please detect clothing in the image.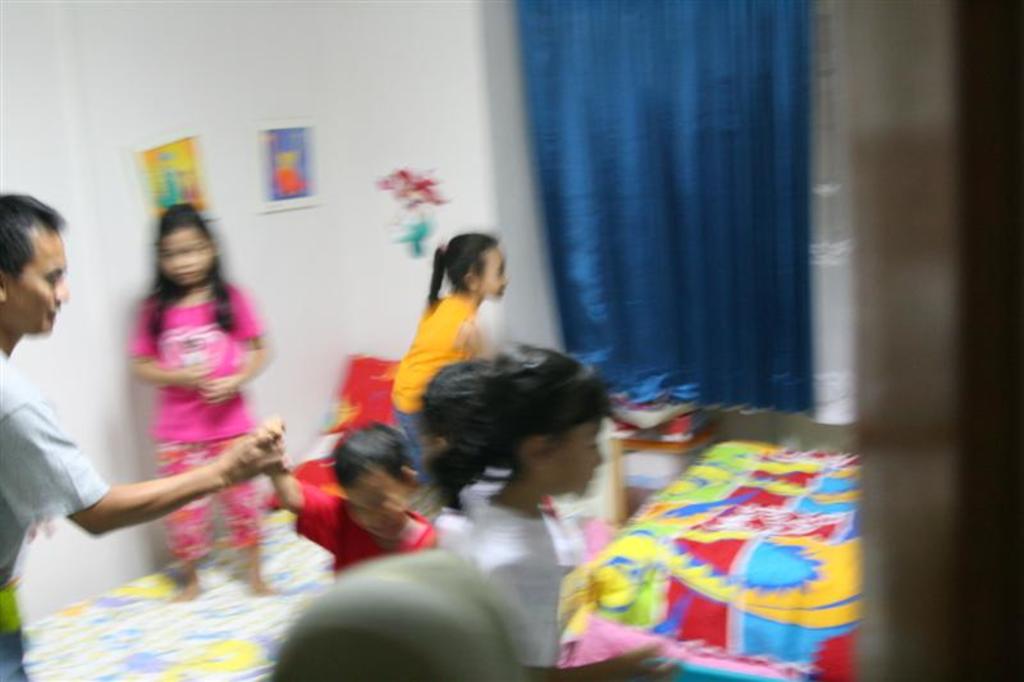
detection(461, 485, 564, 677).
